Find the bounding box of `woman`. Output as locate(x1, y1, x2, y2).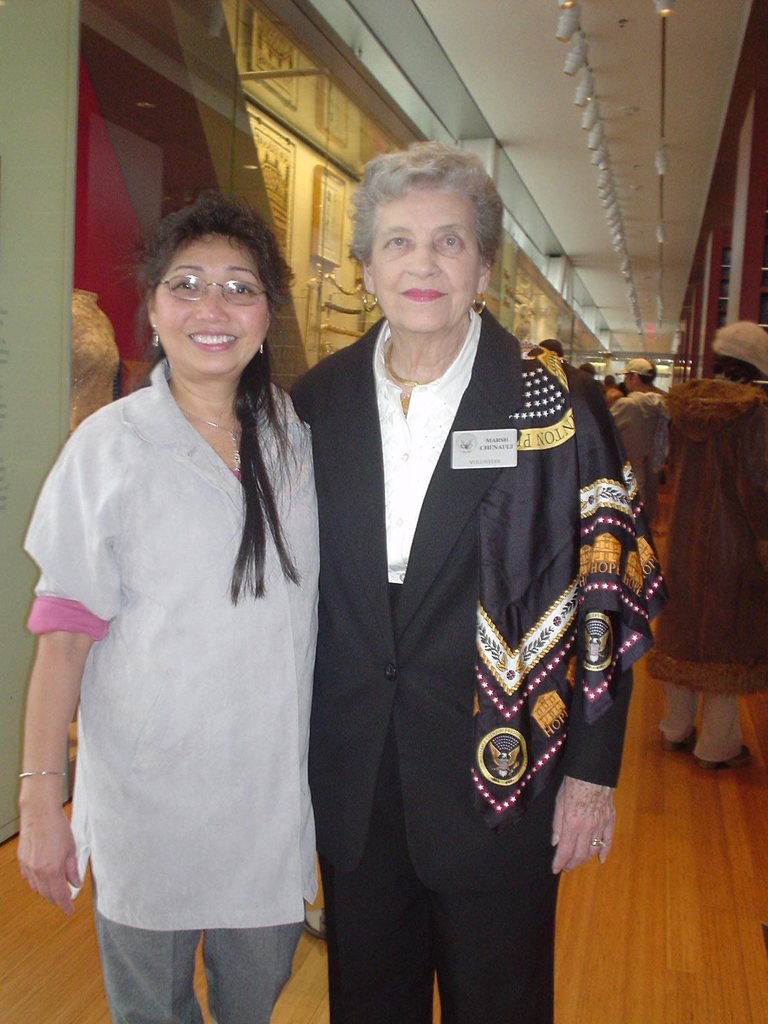
locate(287, 143, 665, 1023).
